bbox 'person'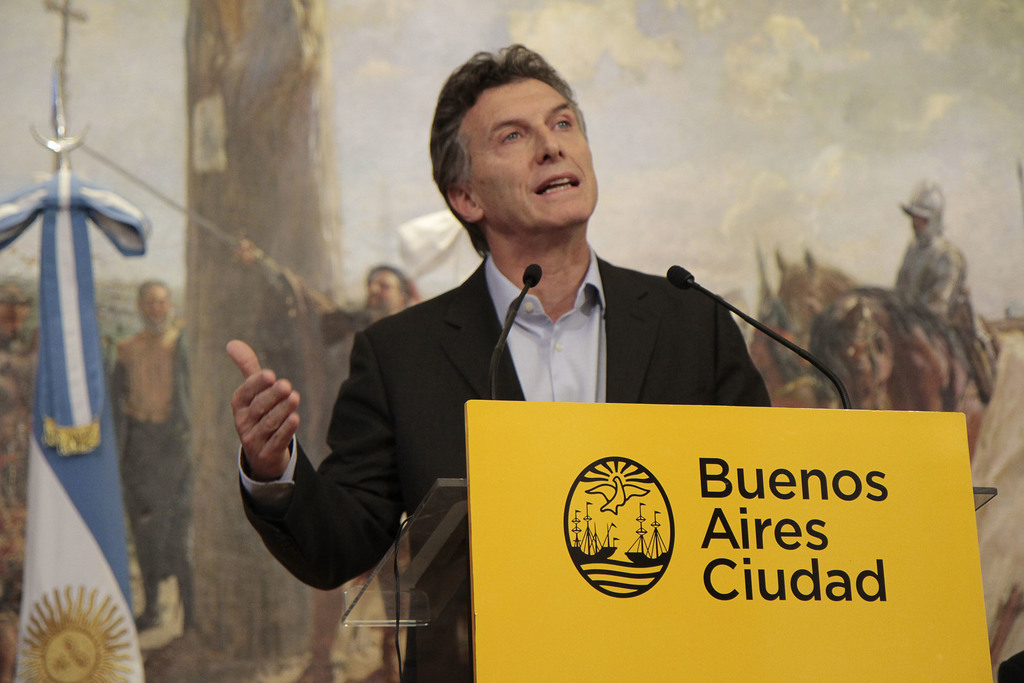
select_region(221, 37, 783, 682)
